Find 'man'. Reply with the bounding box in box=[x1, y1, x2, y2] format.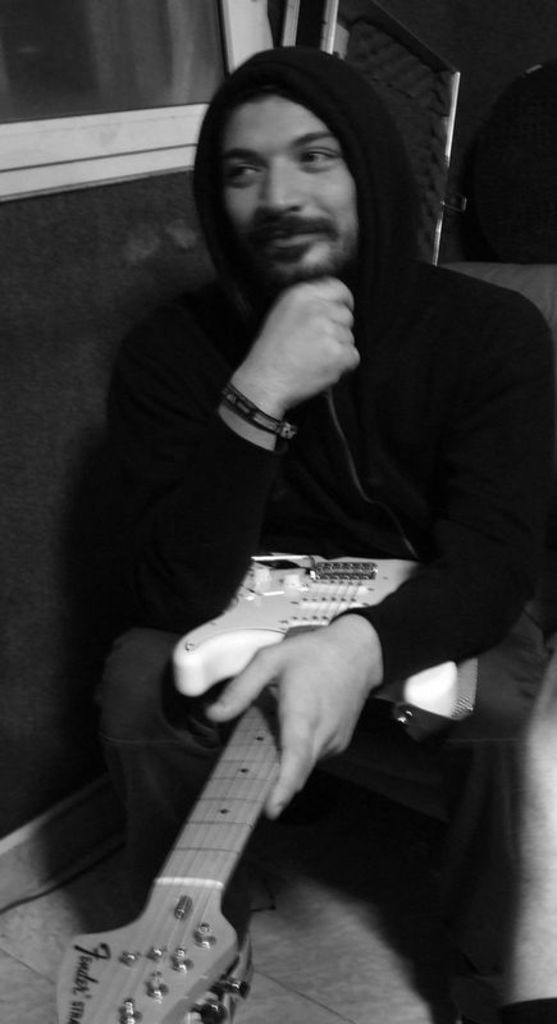
box=[109, 47, 522, 1007].
